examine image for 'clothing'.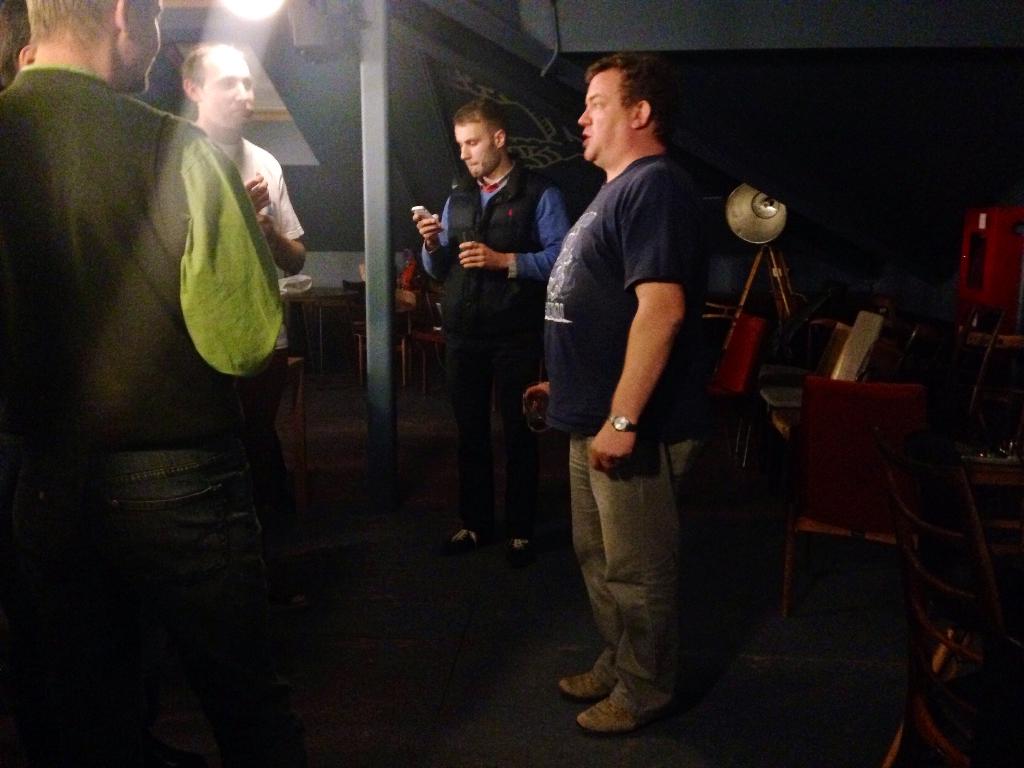
Examination result: bbox(29, 0, 317, 610).
